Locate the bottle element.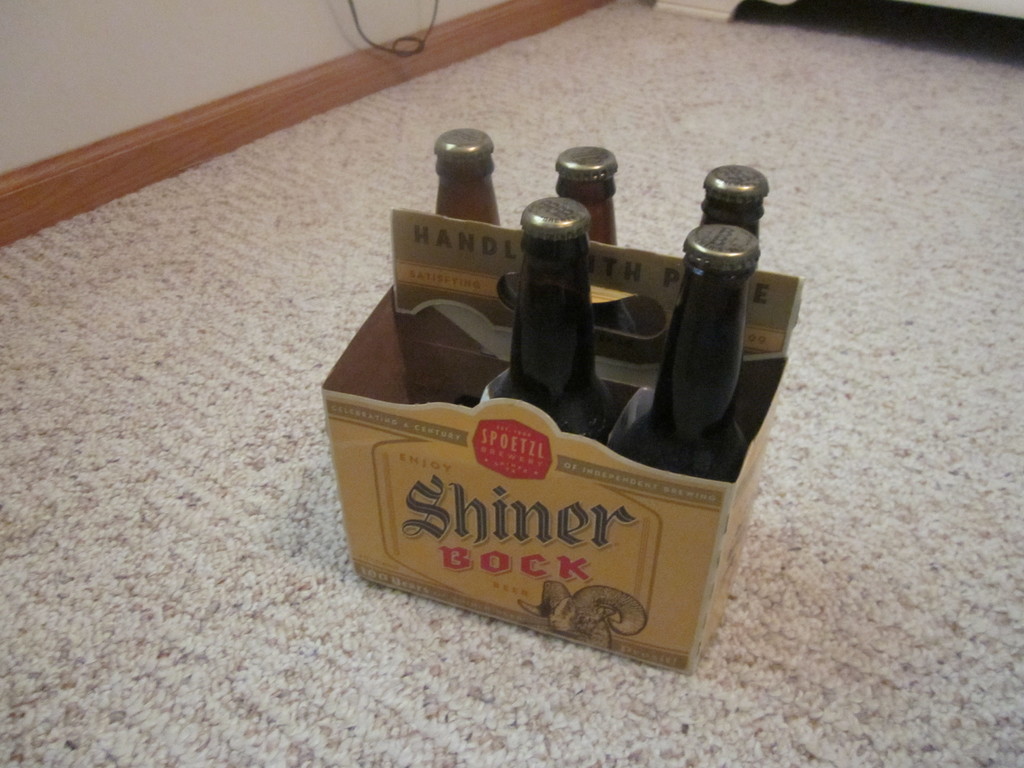
Element bbox: 479,194,616,444.
